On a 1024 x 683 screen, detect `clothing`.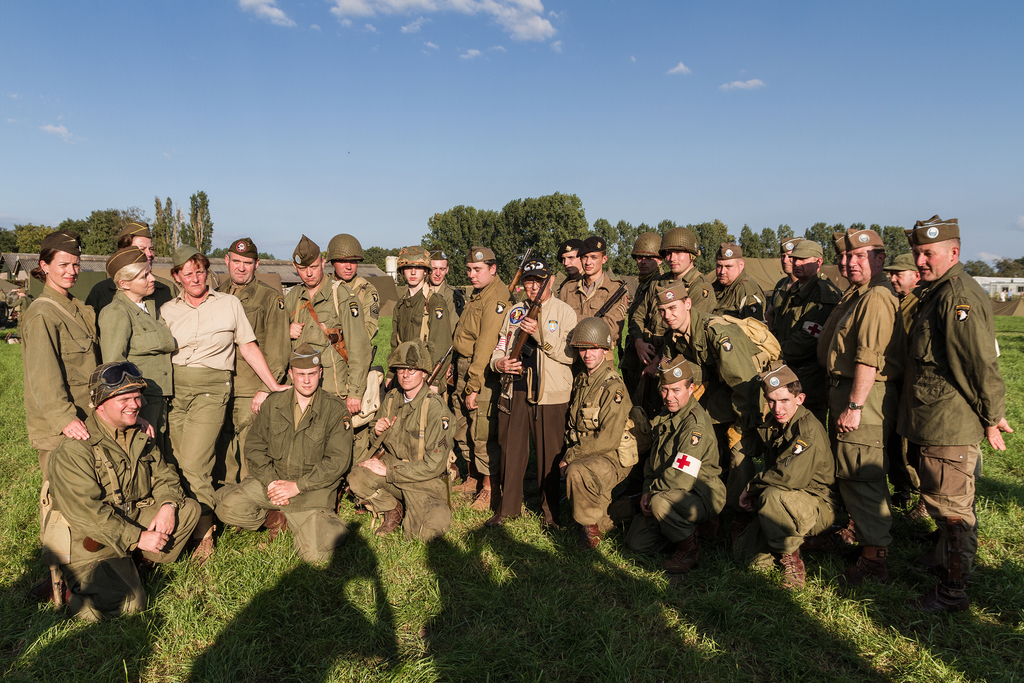
select_region(158, 287, 250, 374).
